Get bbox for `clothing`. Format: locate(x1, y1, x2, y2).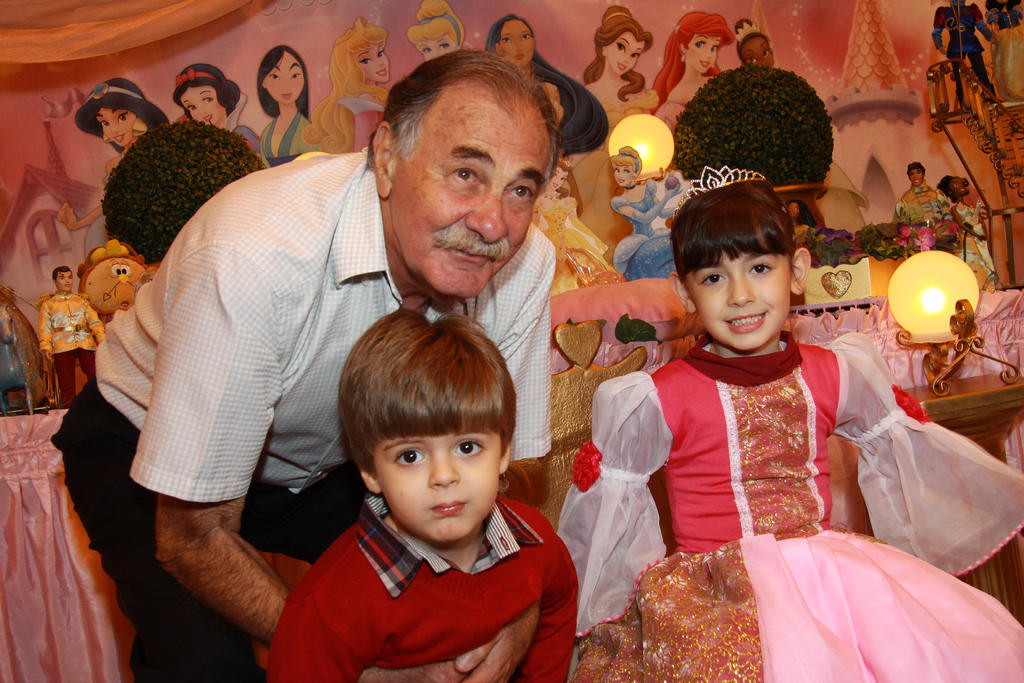
locate(34, 283, 111, 411).
